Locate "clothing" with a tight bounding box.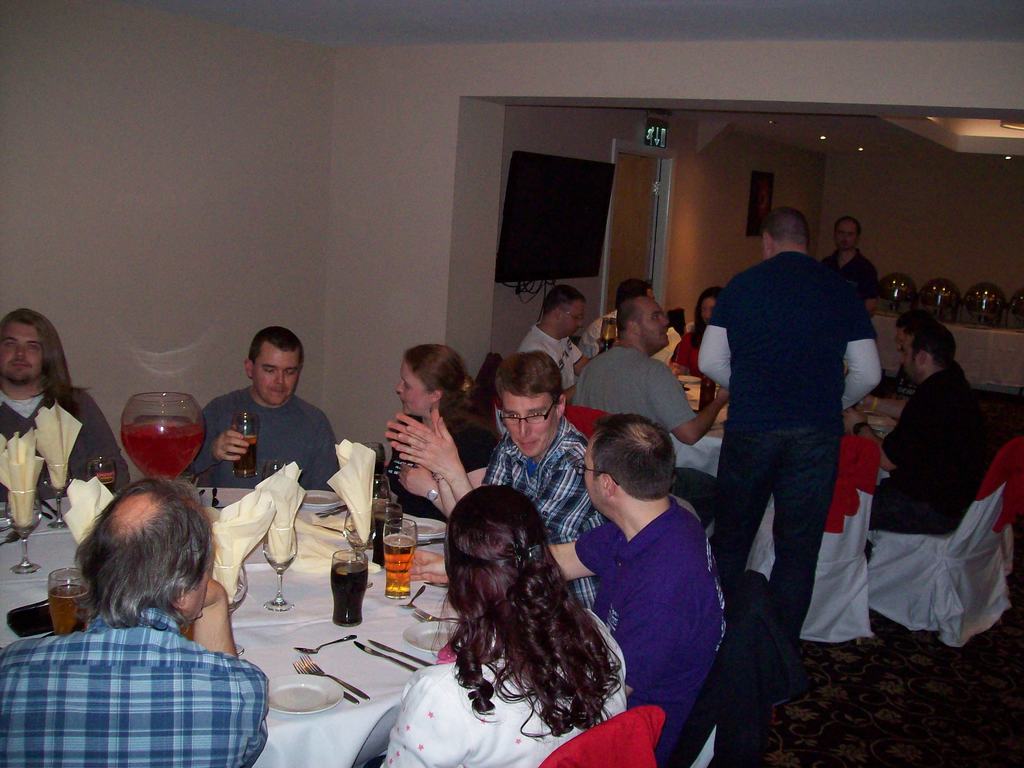
<bbox>818, 247, 880, 312</bbox>.
